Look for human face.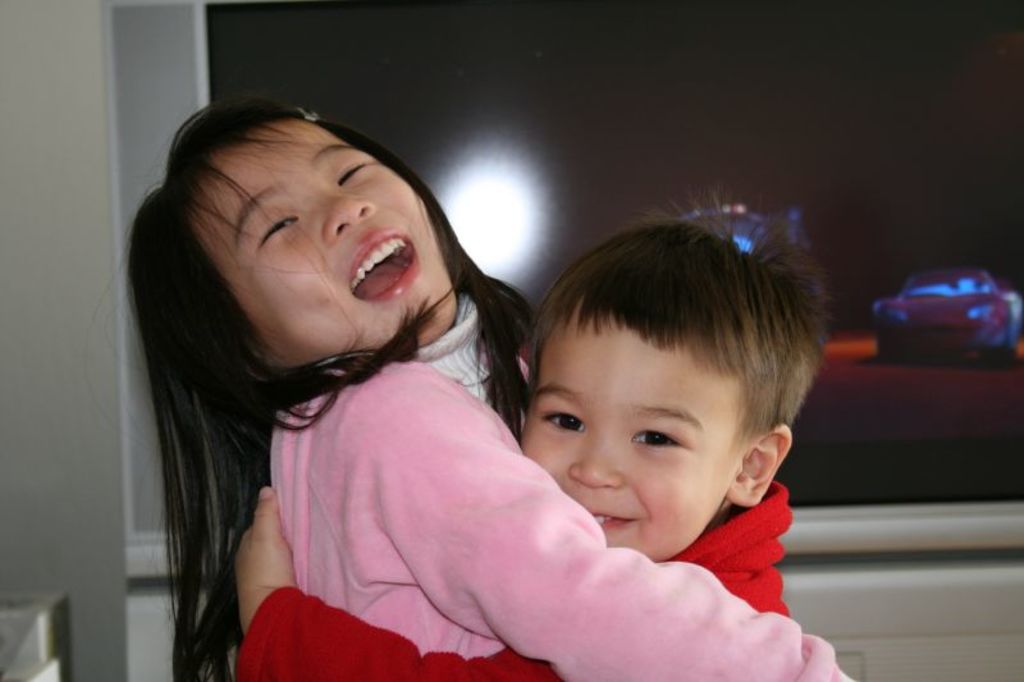
Found: bbox(520, 321, 737, 558).
